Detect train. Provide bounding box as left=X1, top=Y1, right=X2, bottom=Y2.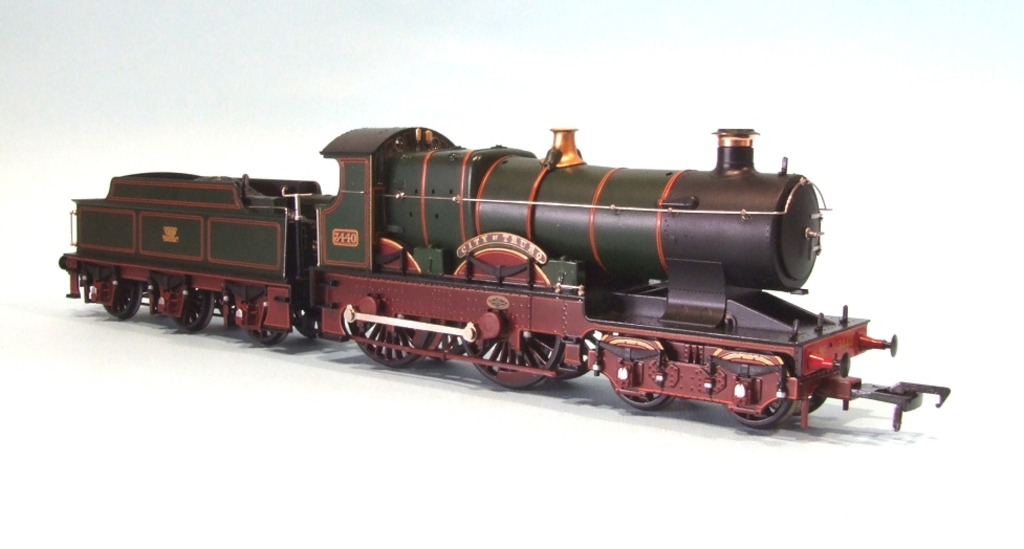
left=59, top=123, right=950, bottom=437.
